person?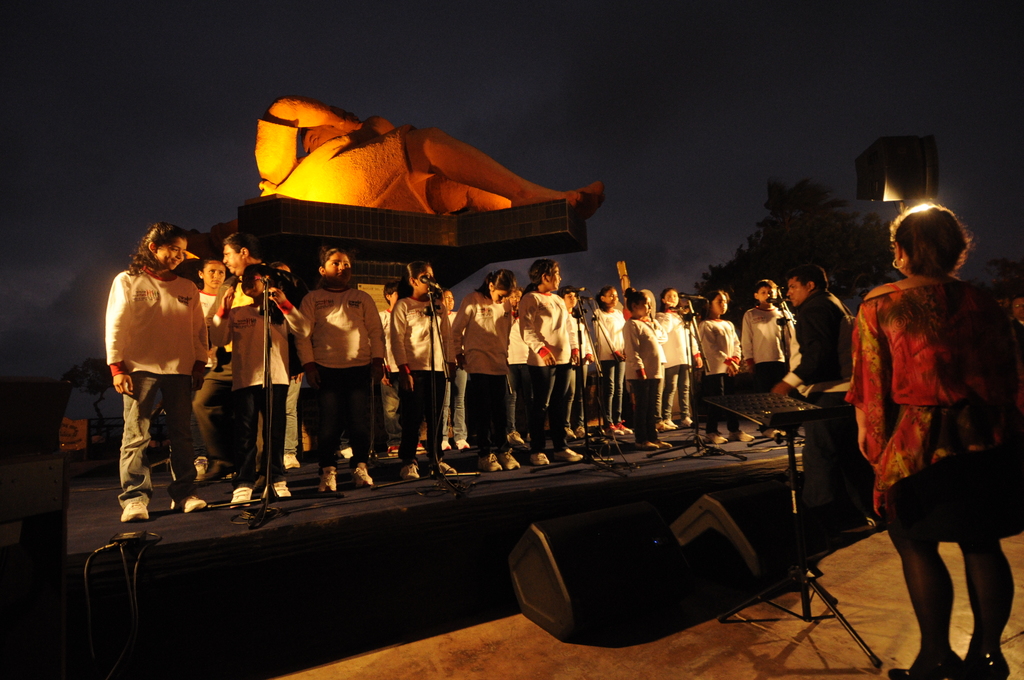
Rect(1013, 299, 1023, 331)
